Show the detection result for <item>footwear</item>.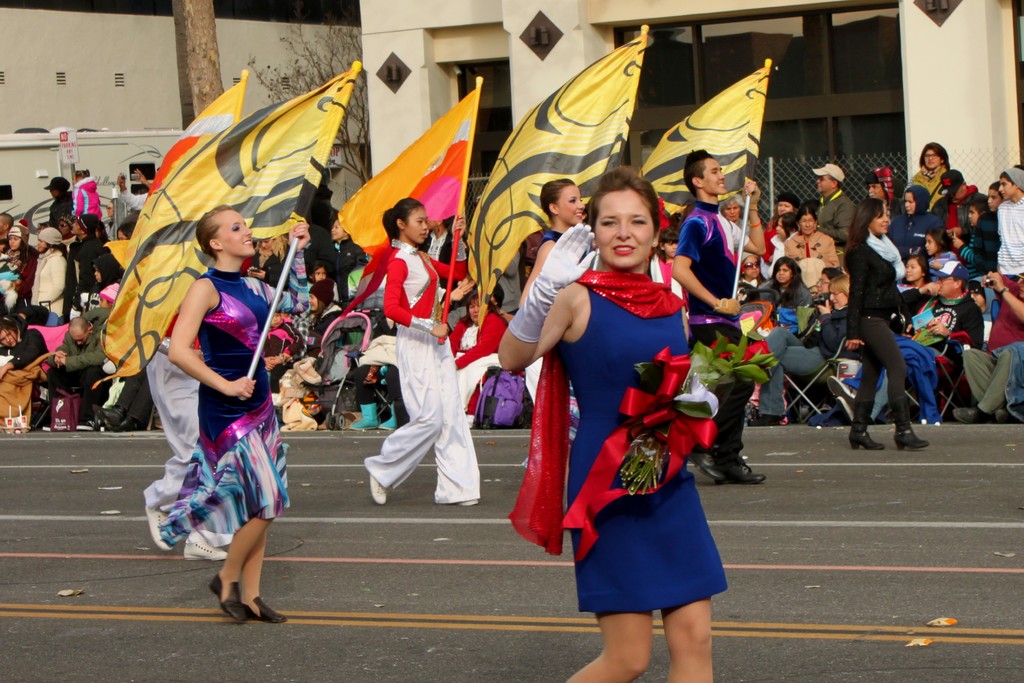
92:403:120:420.
